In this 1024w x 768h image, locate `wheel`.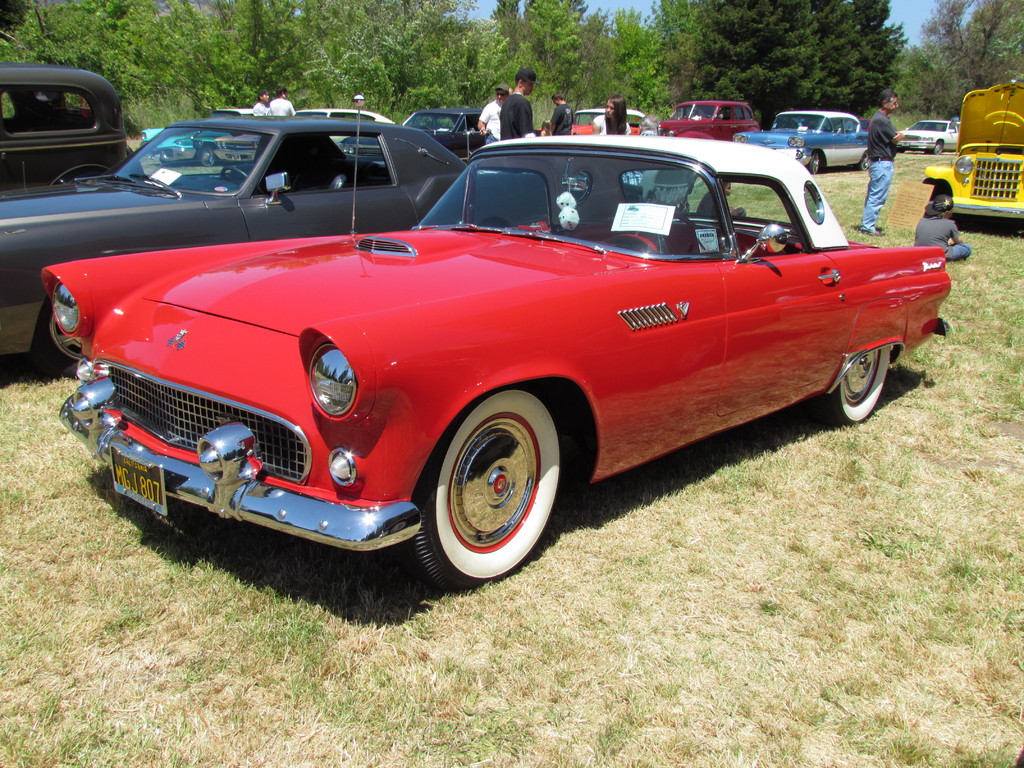
Bounding box: <box>931,141,944,154</box>.
